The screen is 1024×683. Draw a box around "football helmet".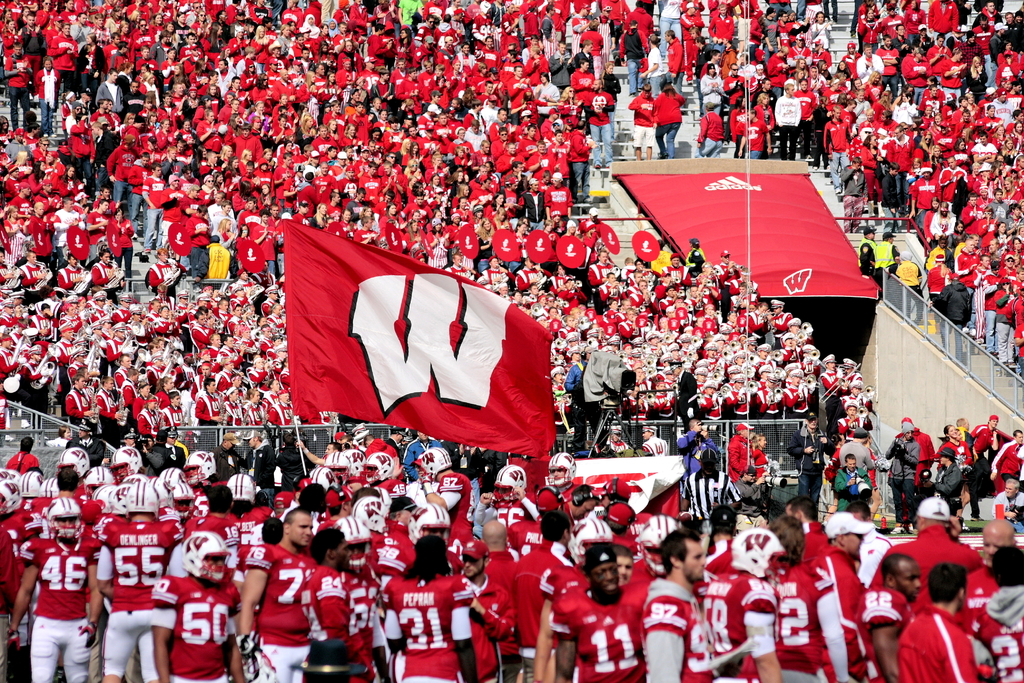
324,451,356,486.
